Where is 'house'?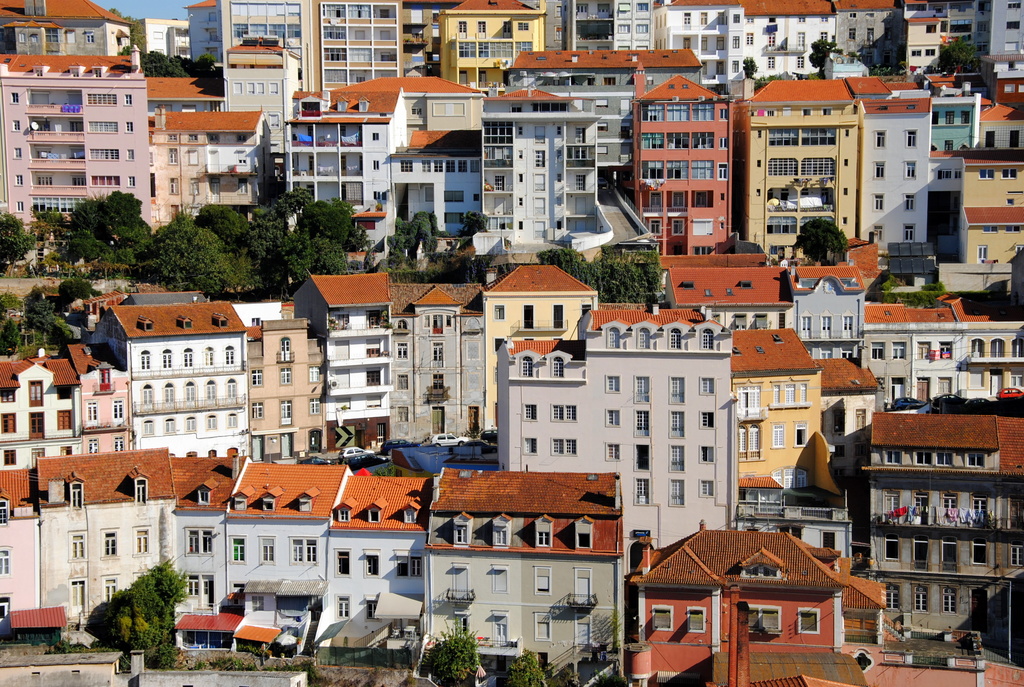
<bbox>95, 374, 134, 450</bbox>.
